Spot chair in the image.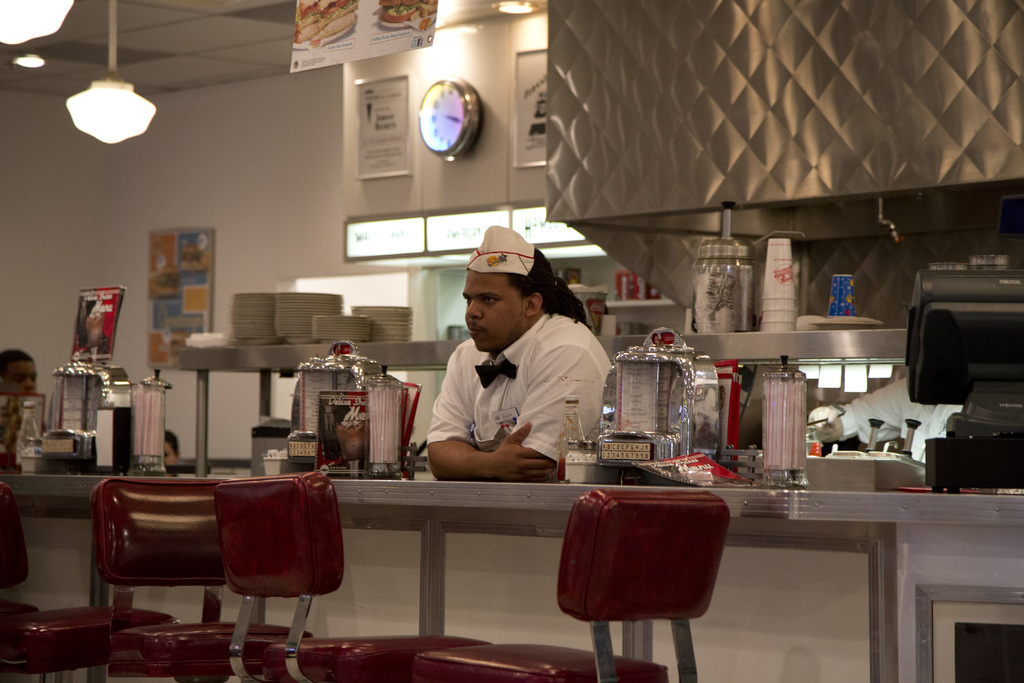
chair found at [left=91, top=475, right=317, bottom=682].
